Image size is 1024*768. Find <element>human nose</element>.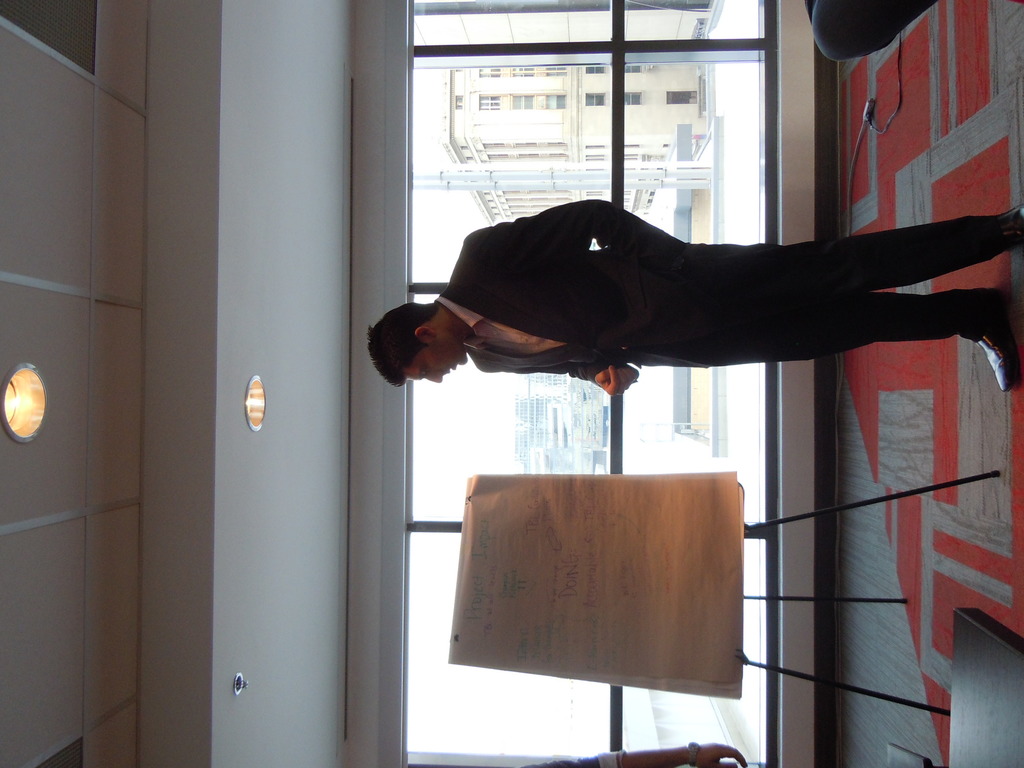
box=[426, 374, 442, 385].
